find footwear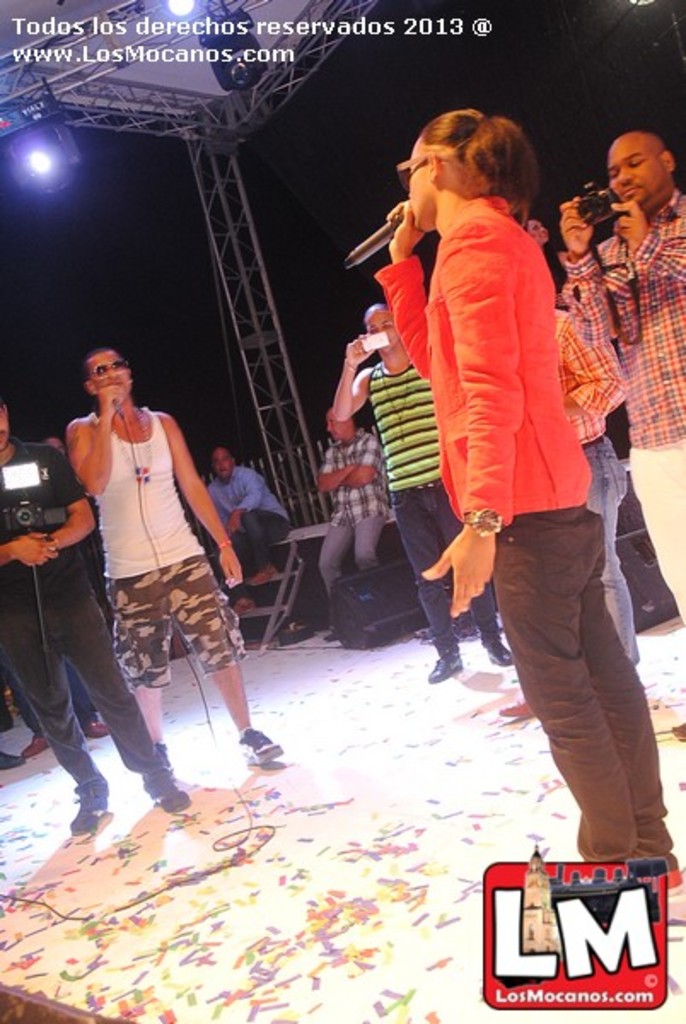
pyautogui.locateOnScreen(488, 635, 515, 671)
